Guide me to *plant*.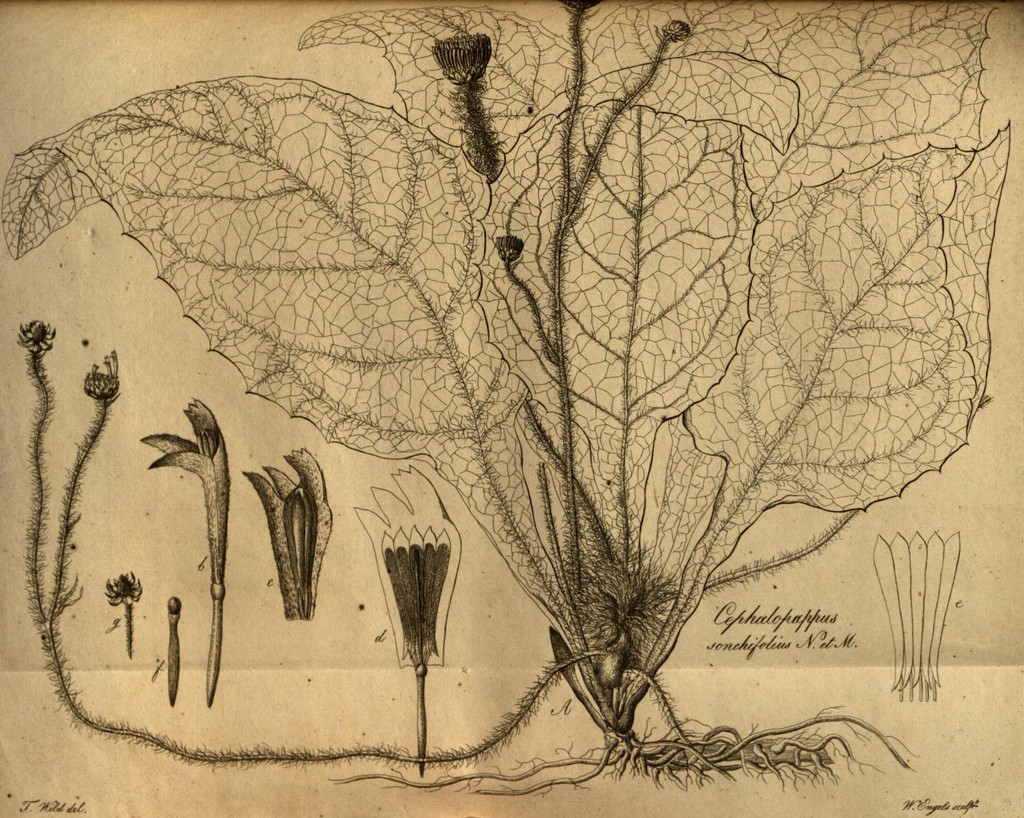
Guidance: locate(231, 426, 338, 639).
